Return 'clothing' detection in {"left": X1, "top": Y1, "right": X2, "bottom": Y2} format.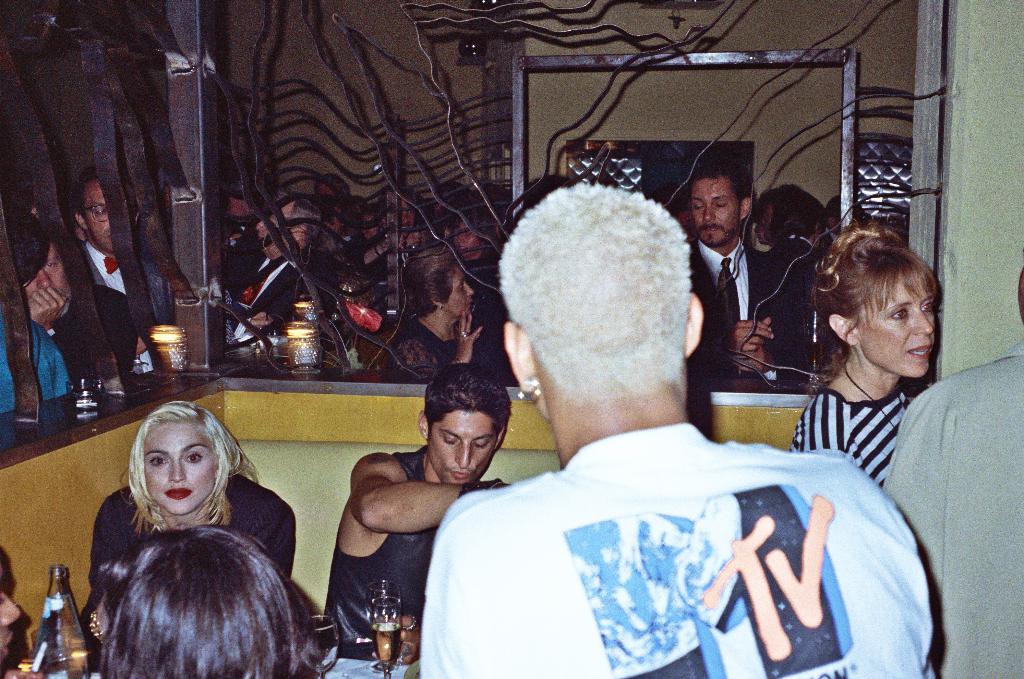
{"left": 371, "top": 324, "right": 476, "bottom": 384}.
